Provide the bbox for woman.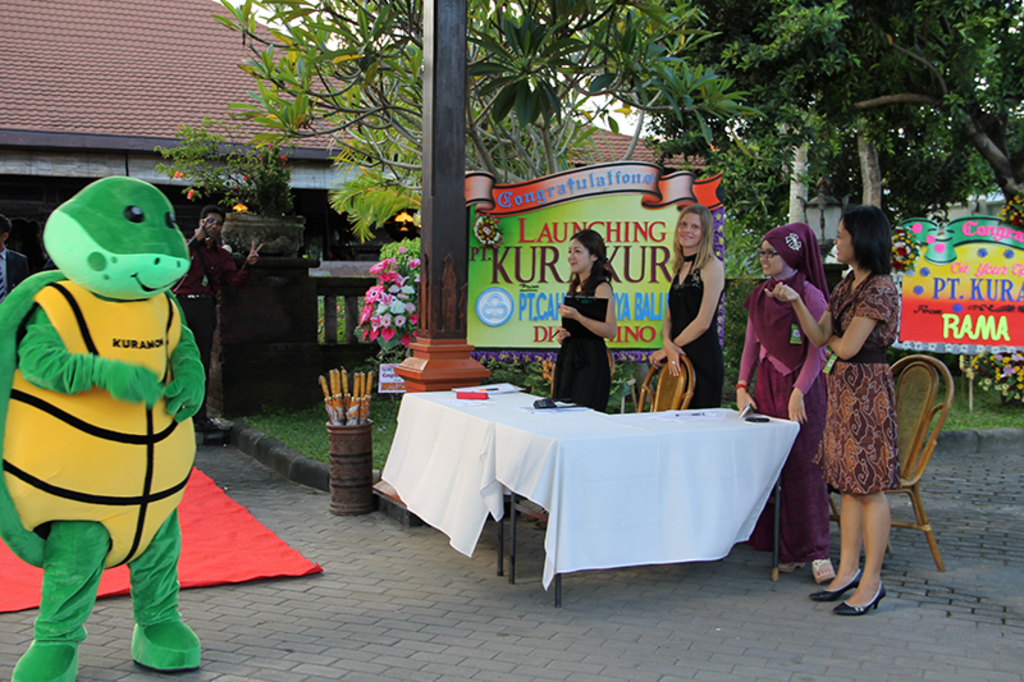
727/228/829/586.
